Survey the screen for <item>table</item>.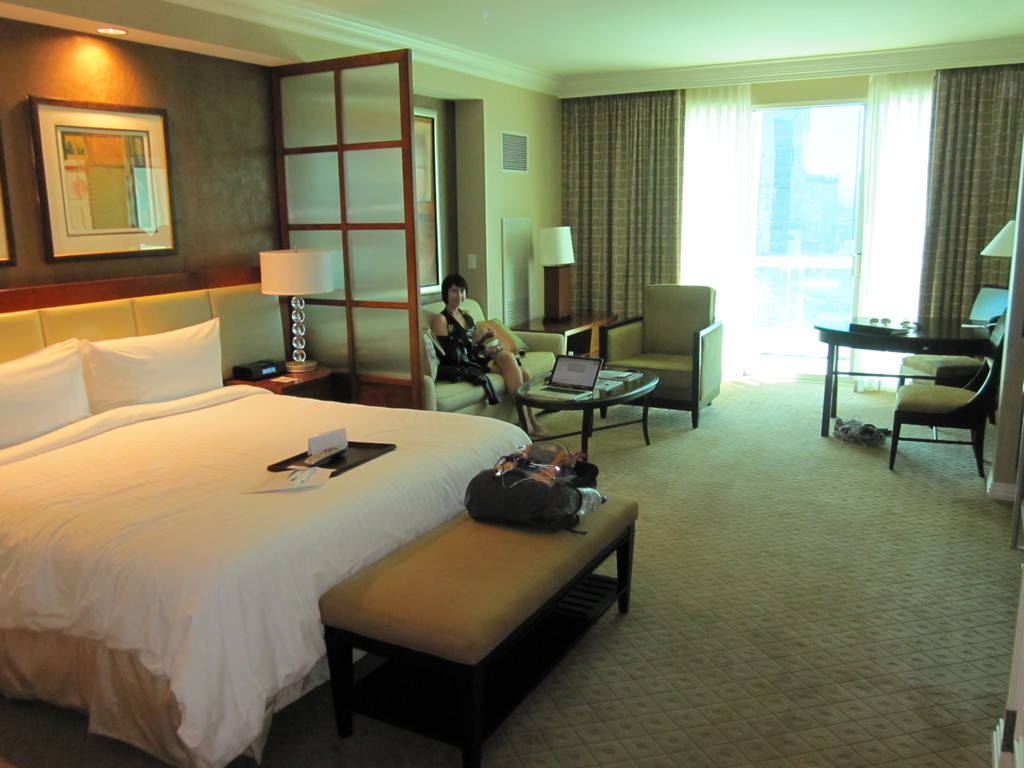
Survey found: left=510, top=351, right=668, bottom=476.
